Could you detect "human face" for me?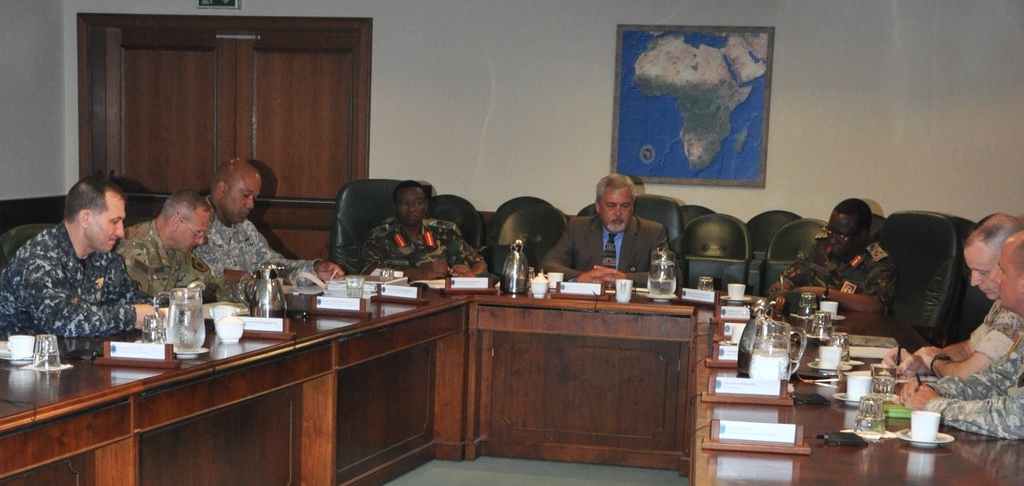
Detection result: (828,211,860,254).
